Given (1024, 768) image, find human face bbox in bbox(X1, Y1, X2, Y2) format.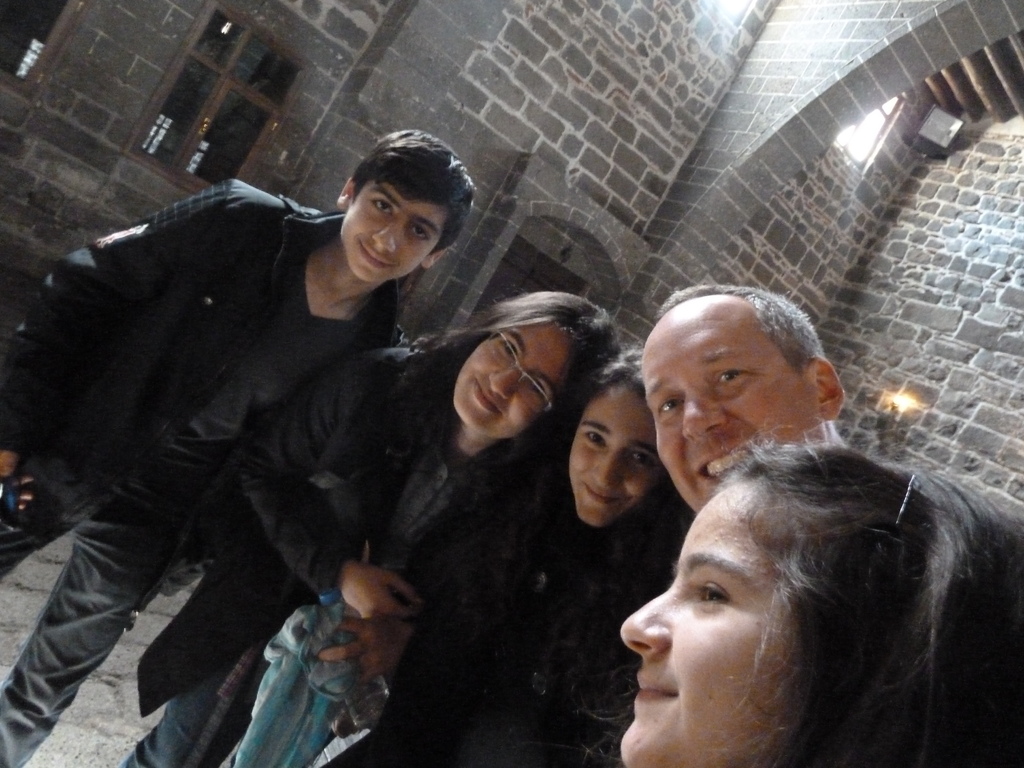
bbox(454, 321, 574, 442).
